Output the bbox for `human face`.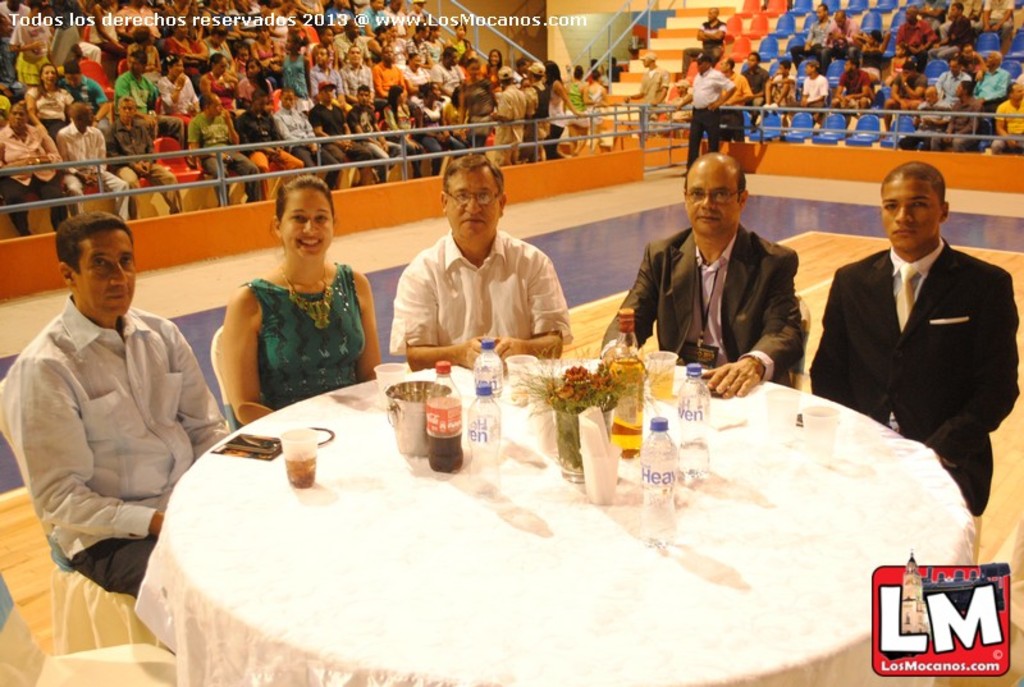
(77,232,137,316).
